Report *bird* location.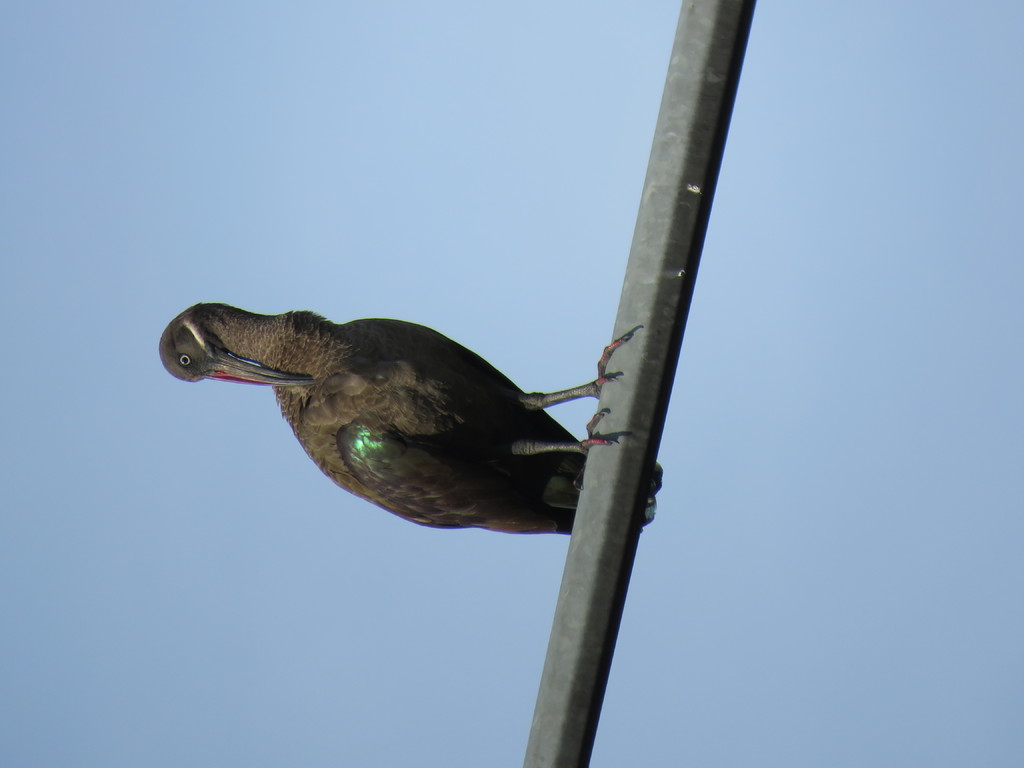
Report: (left=170, top=297, right=602, bottom=553).
